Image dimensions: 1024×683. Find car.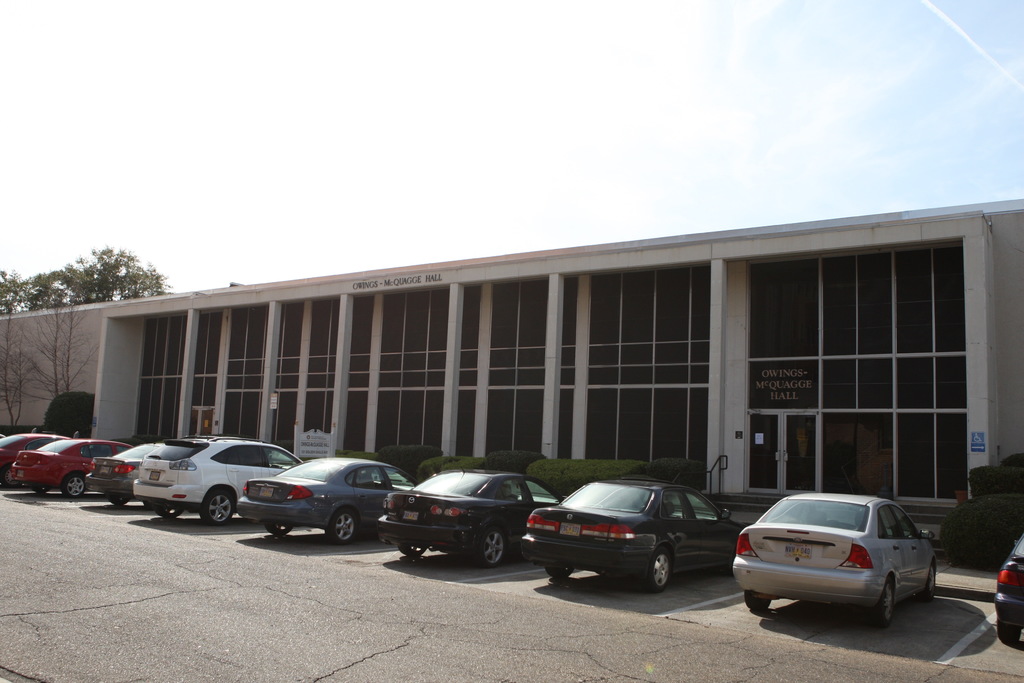
crop(129, 434, 304, 526).
